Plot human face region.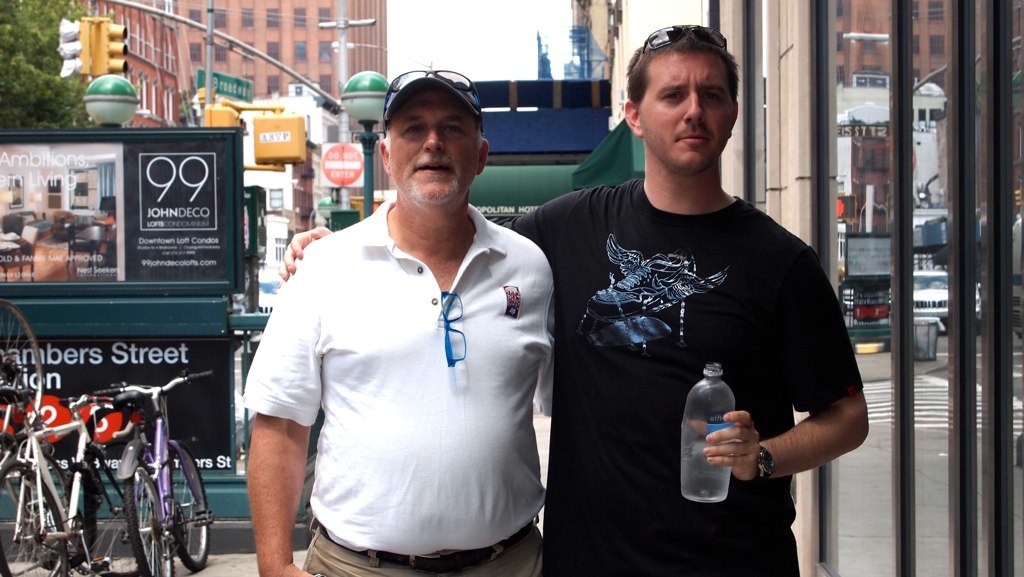
Plotted at <bbox>385, 89, 477, 209</bbox>.
